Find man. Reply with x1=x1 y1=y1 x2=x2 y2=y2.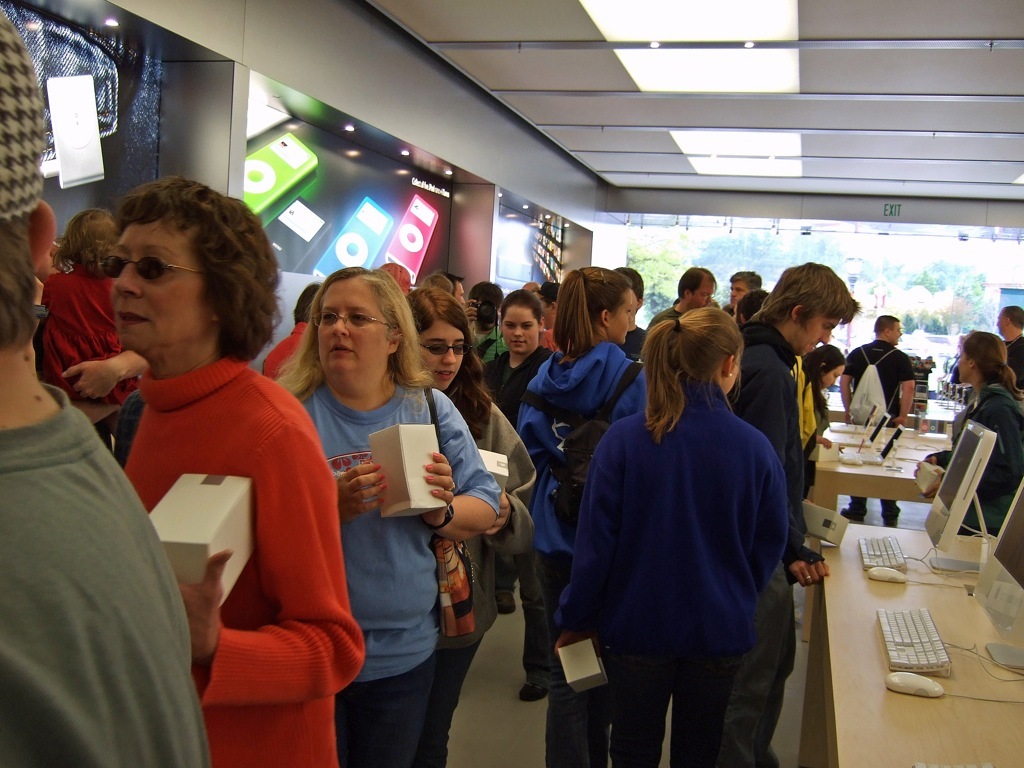
x1=649 y1=269 x2=709 y2=343.
